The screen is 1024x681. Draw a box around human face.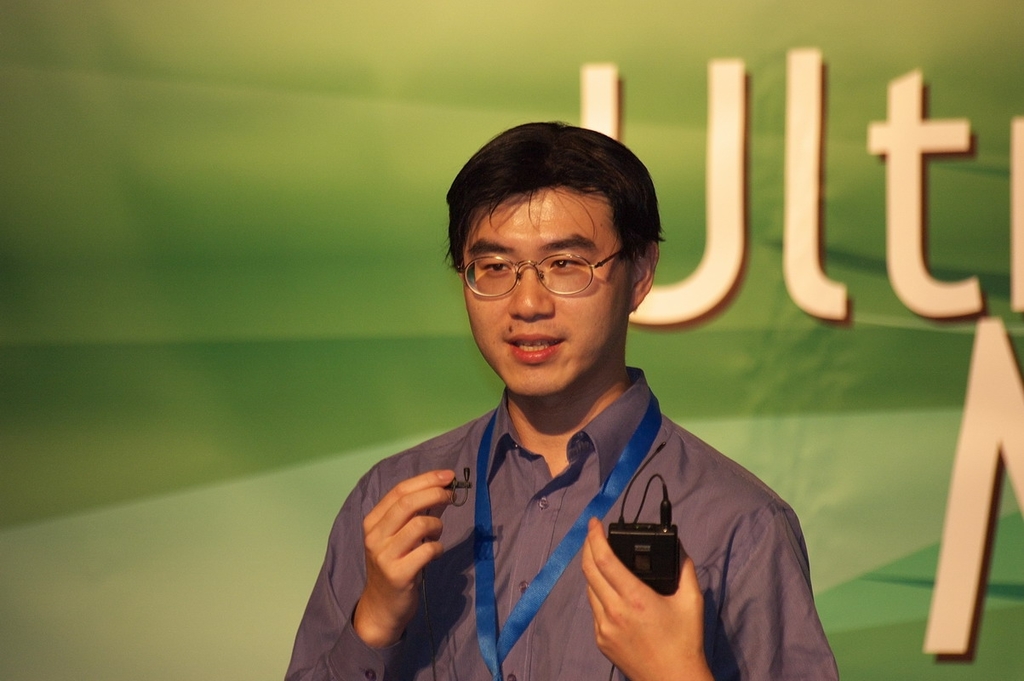
detection(465, 188, 643, 406).
